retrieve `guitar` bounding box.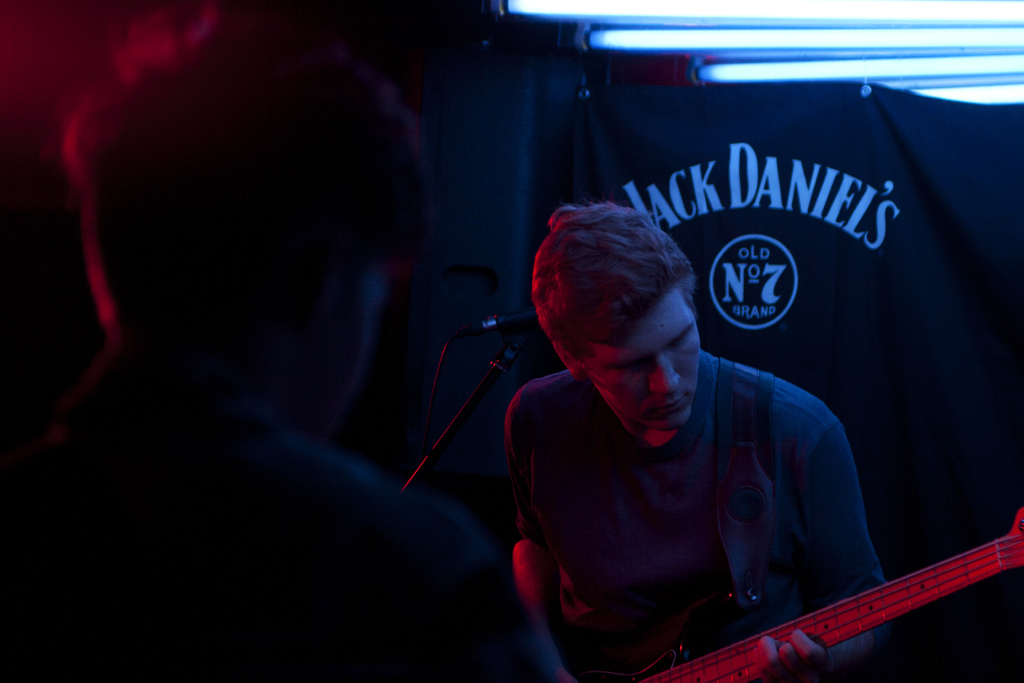
Bounding box: 566,504,1023,682.
